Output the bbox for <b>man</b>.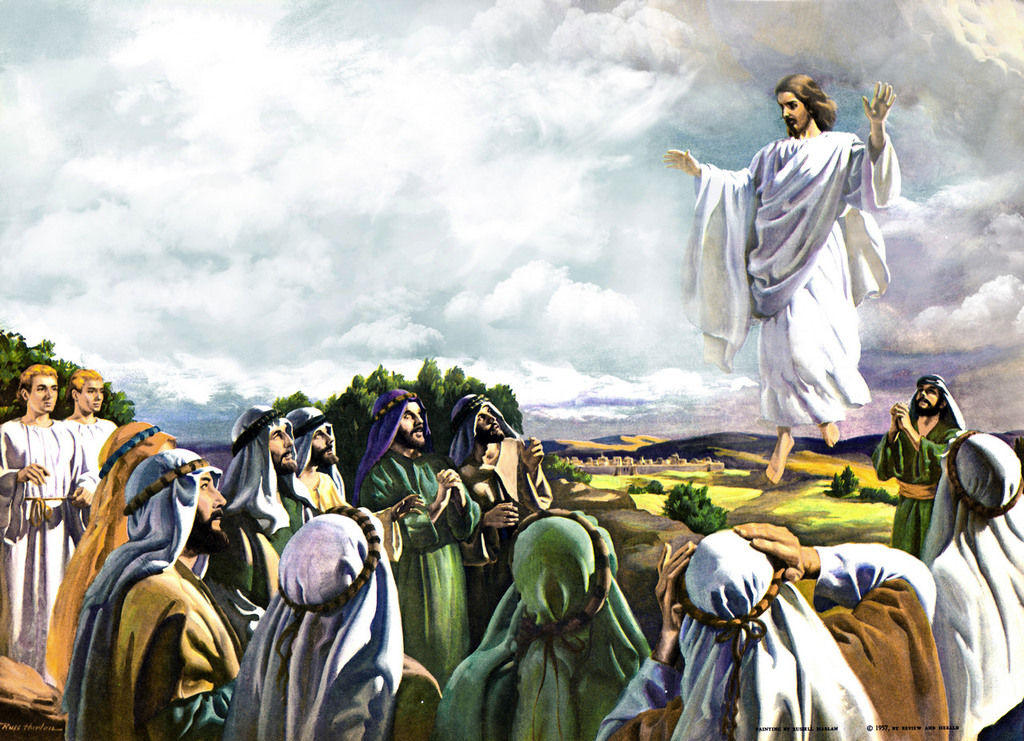
BBox(0, 364, 95, 675).
